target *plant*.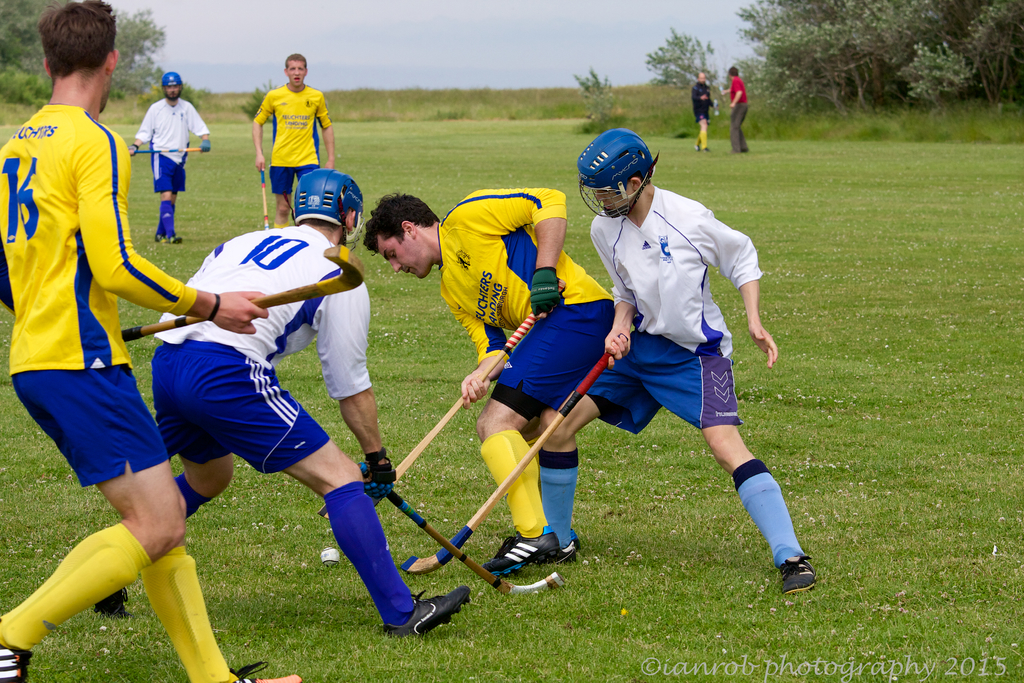
Target region: bbox=[676, 110, 705, 142].
